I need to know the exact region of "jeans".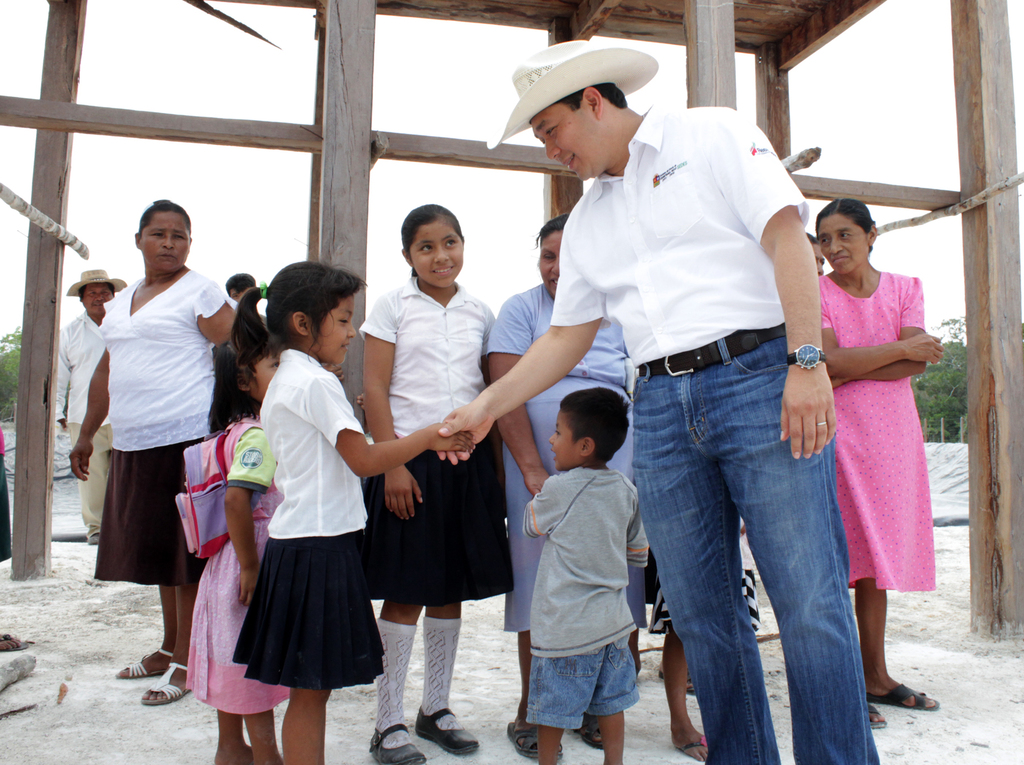
Region: left=636, top=336, right=881, bottom=756.
